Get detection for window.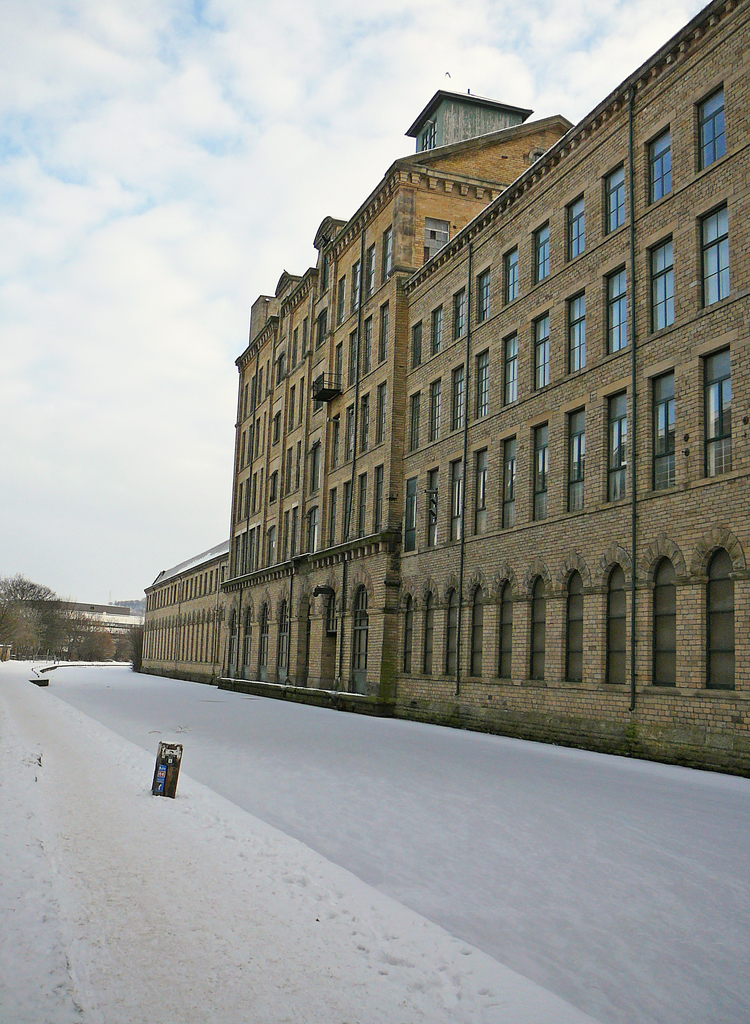
Detection: bbox=(499, 247, 516, 308).
